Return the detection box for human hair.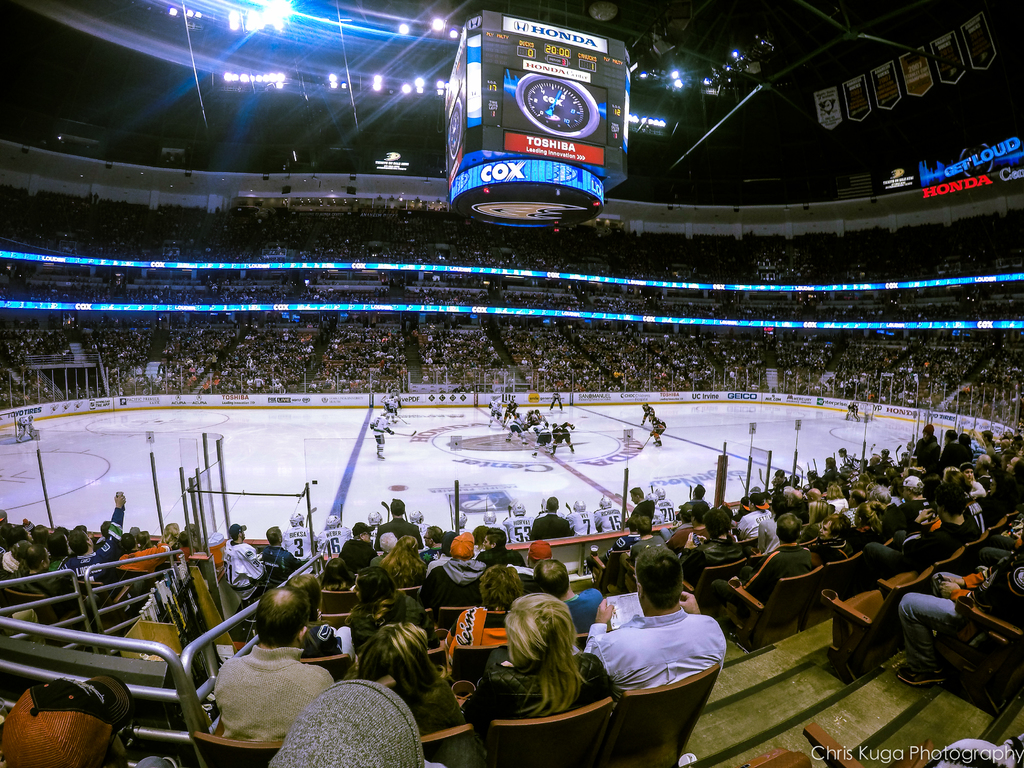
233, 531, 245, 540.
